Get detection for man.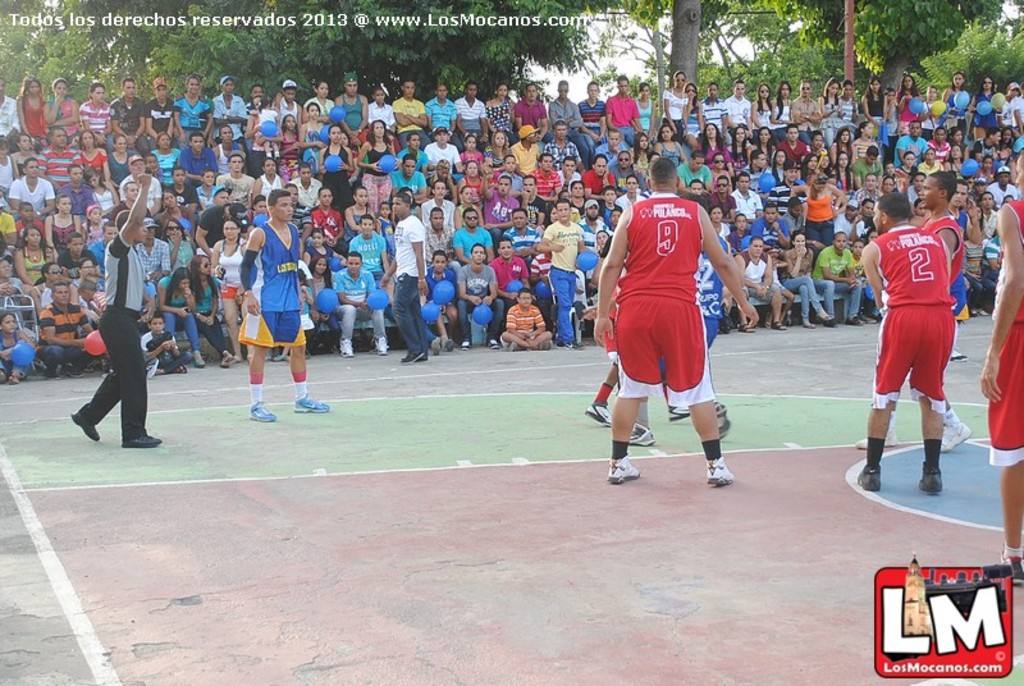
Detection: 727, 82, 746, 127.
